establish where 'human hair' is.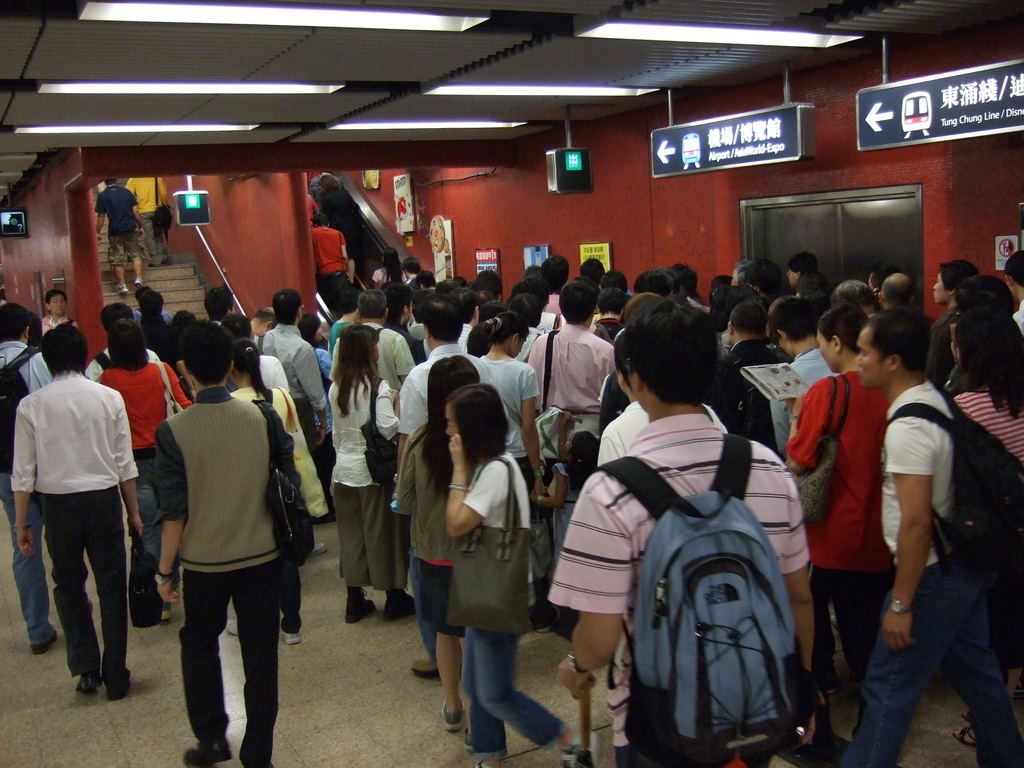
Established at <box>273,285,303,322</box>.
